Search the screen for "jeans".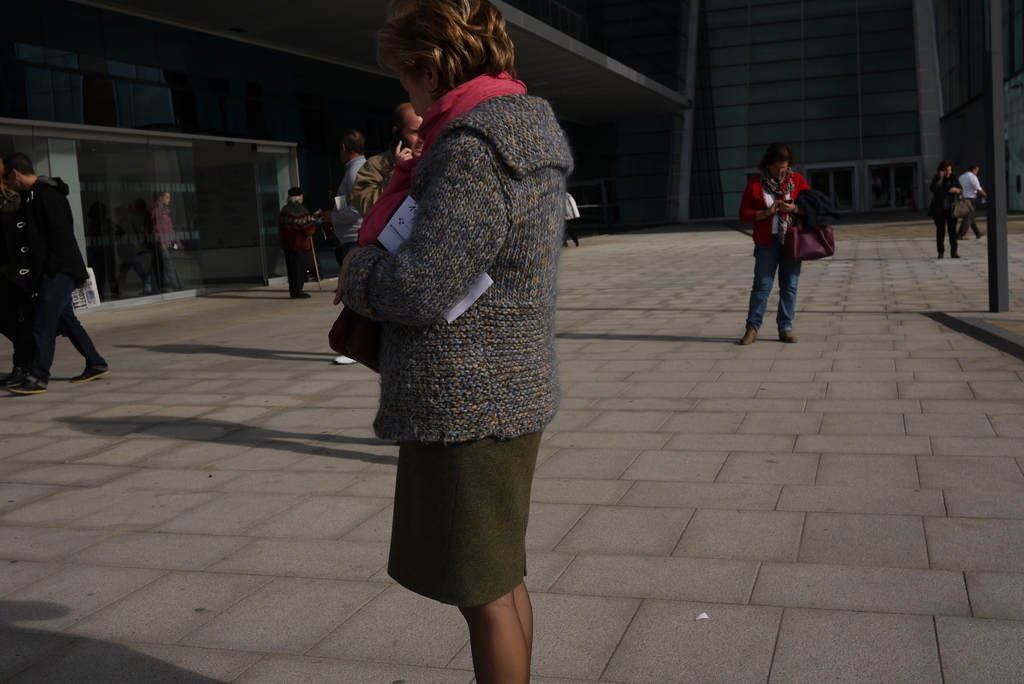
Found at (955, 212, 993, 246).
